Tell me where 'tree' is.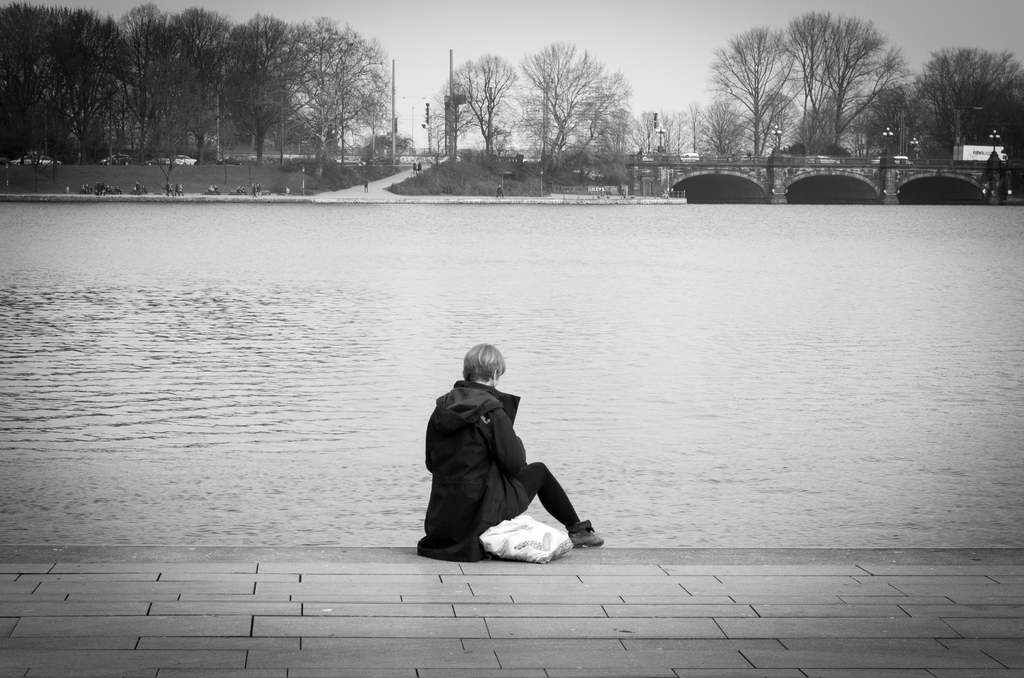
'tree' is at [0,0,119,163].
